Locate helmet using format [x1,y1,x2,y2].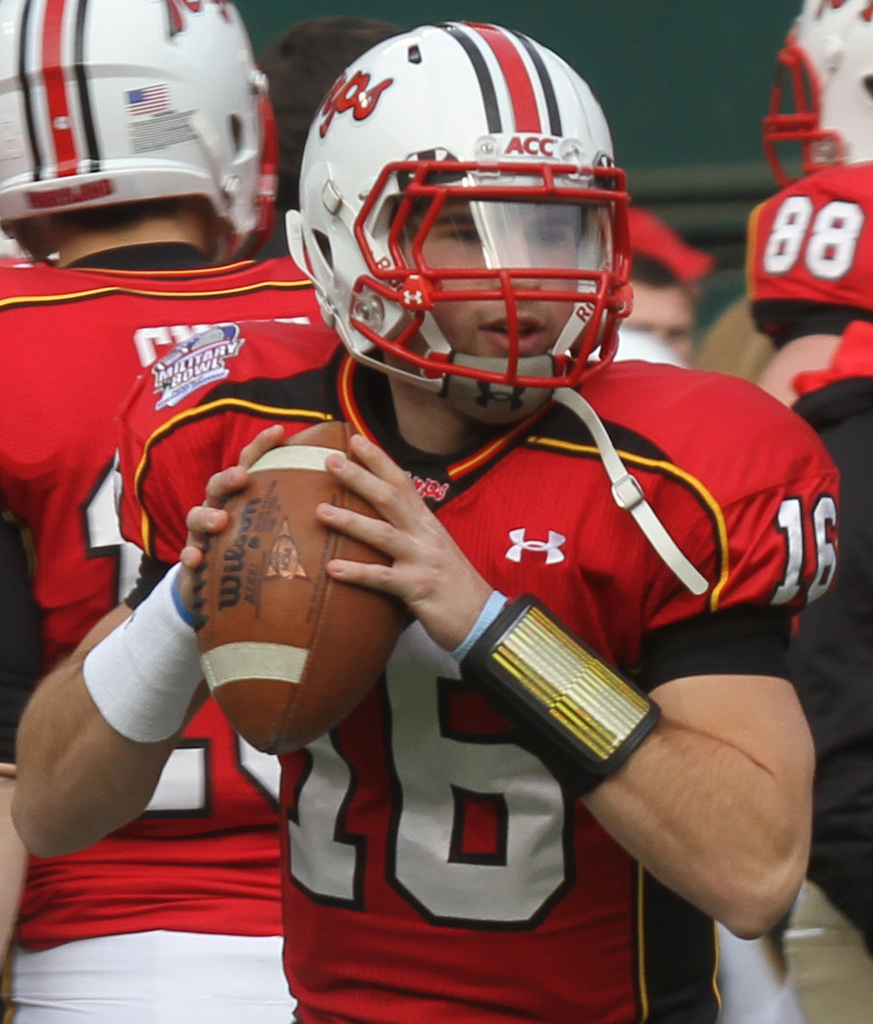
[0,0,285,242].
